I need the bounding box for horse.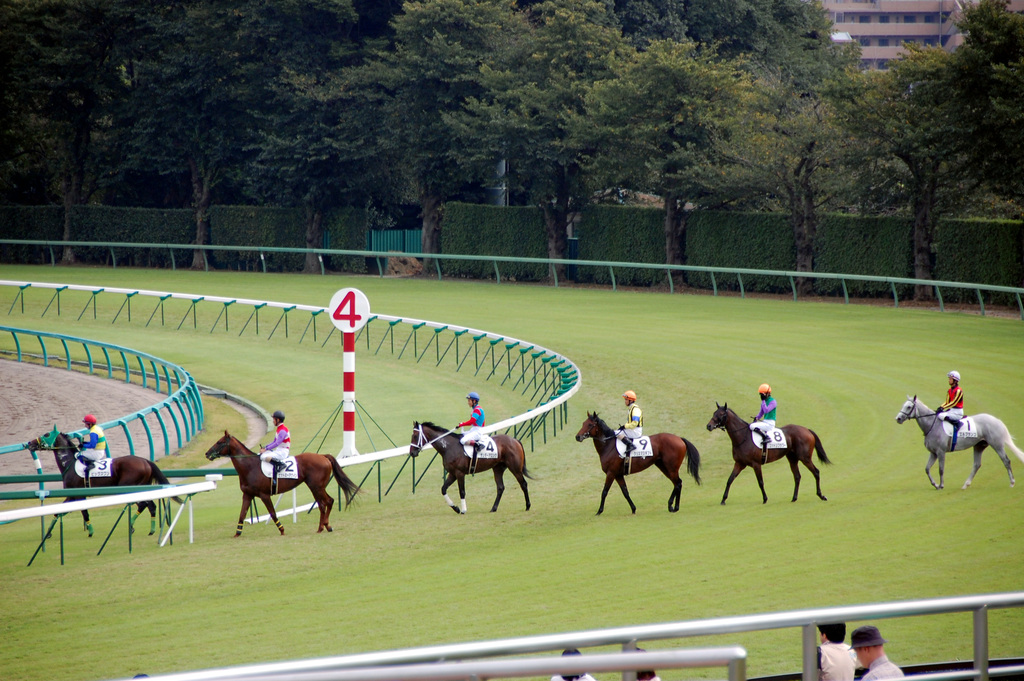
Here it is: detection(24, 422, 188, 537).
